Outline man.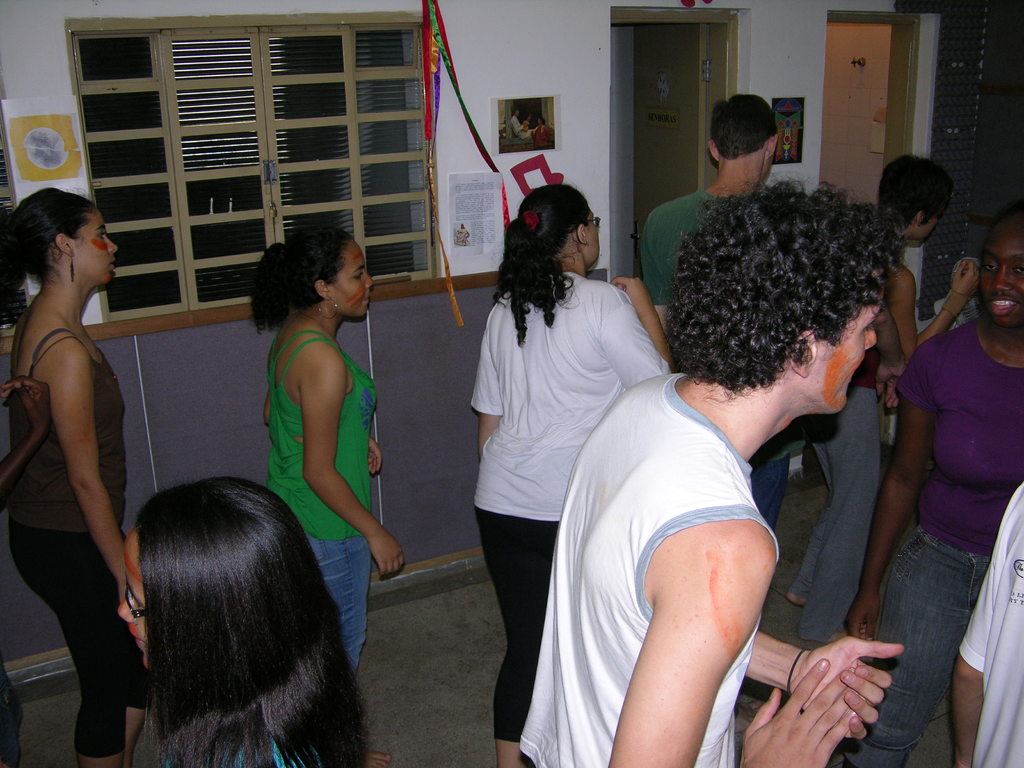
Outline: Rect(642, 93, 781, 538).
